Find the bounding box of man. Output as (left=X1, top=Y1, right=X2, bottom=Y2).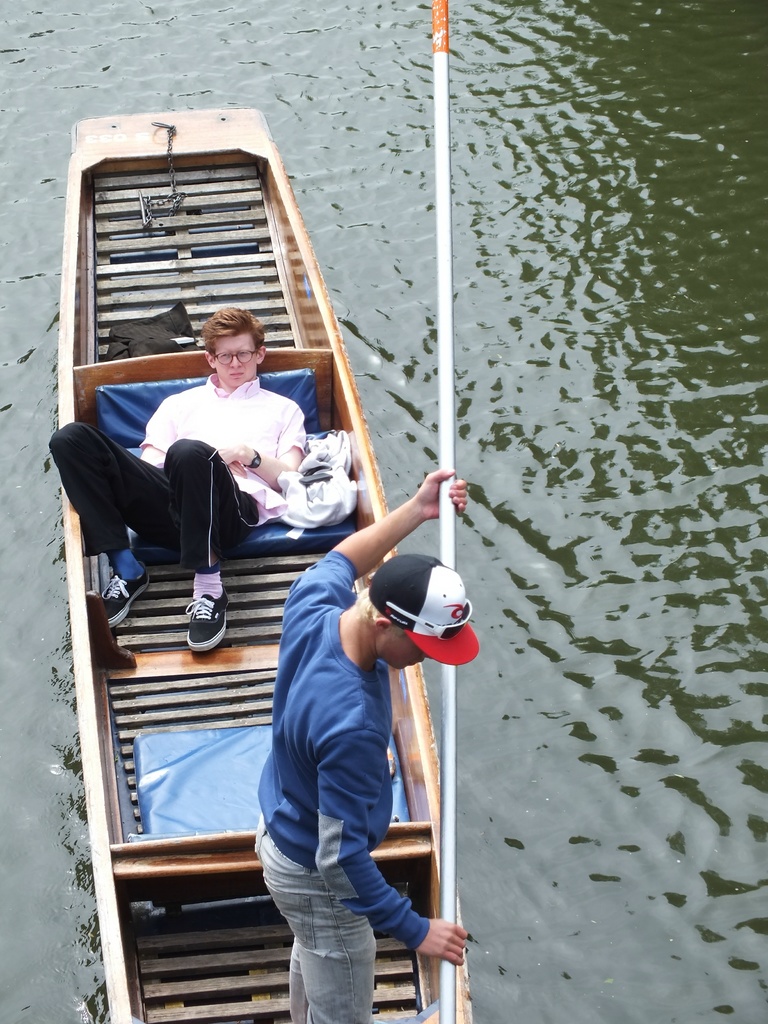
(left=227, top=417, right=466, bottom=1005).
